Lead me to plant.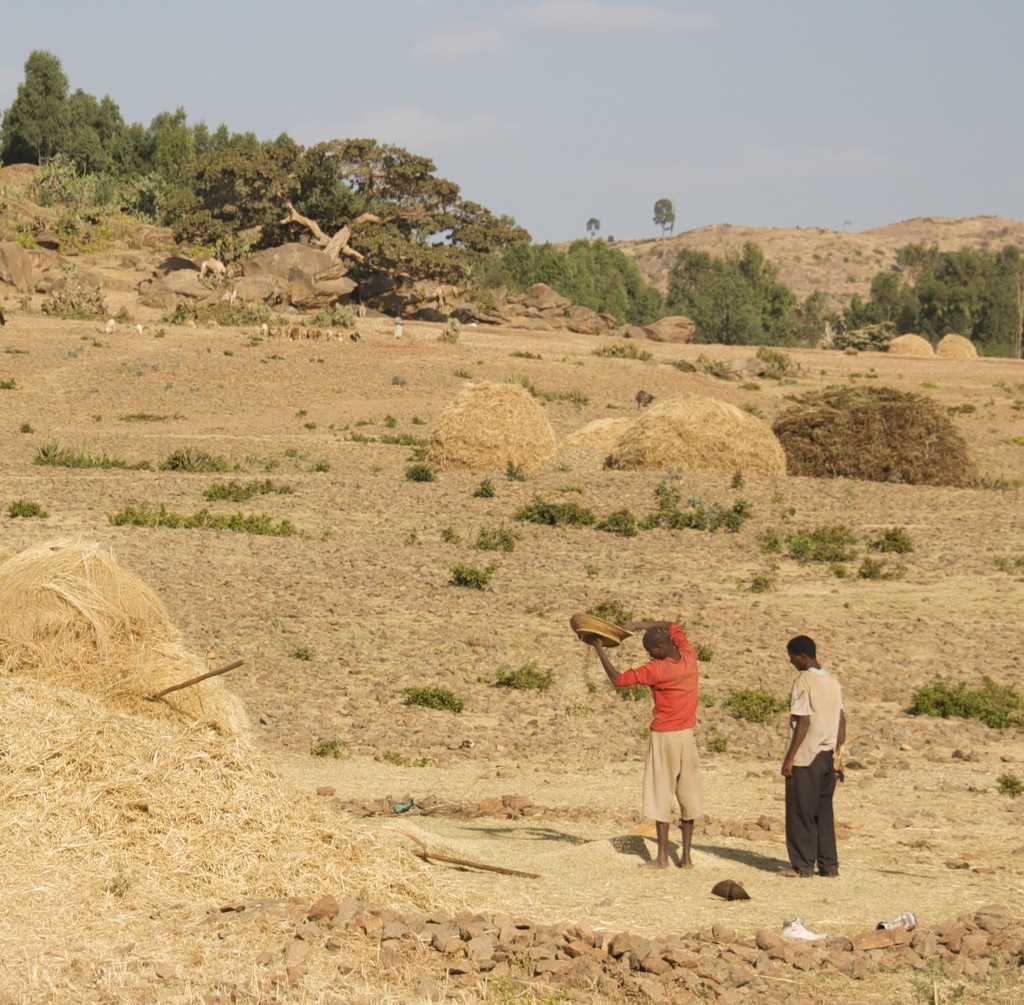
Lead to (left=151, top=325, right=165, bottom=335).
